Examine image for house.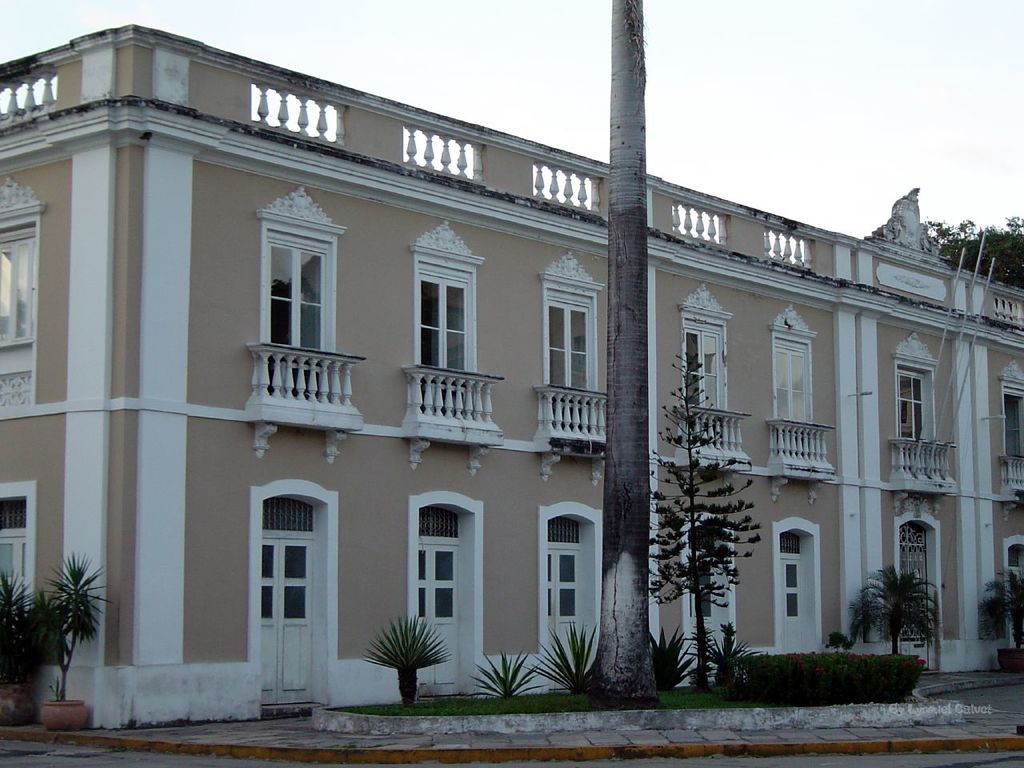
Examination result: detection(0, 18, 1023, 740).
